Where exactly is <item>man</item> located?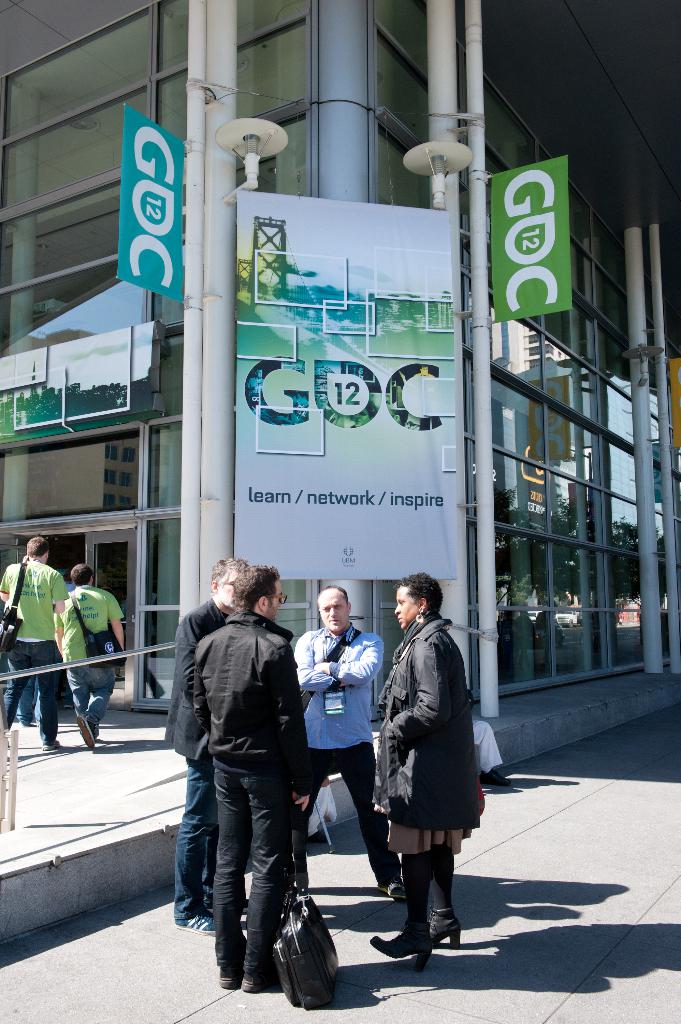
Its bounding box is Rect(173, 554, 247, 935).
